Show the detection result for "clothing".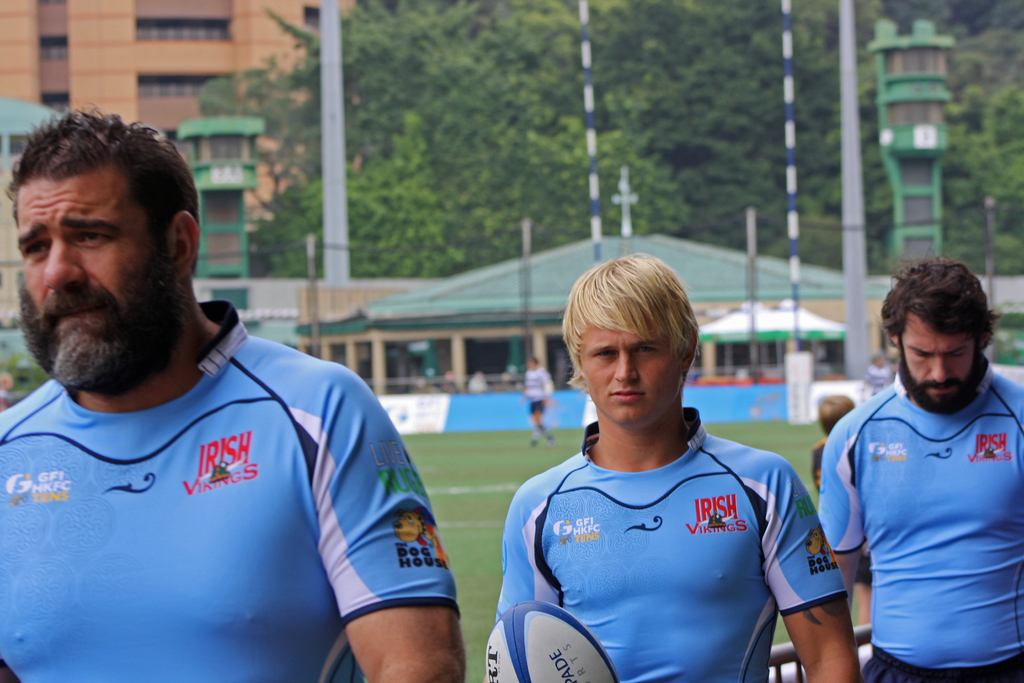
(818,346,1012,664).
